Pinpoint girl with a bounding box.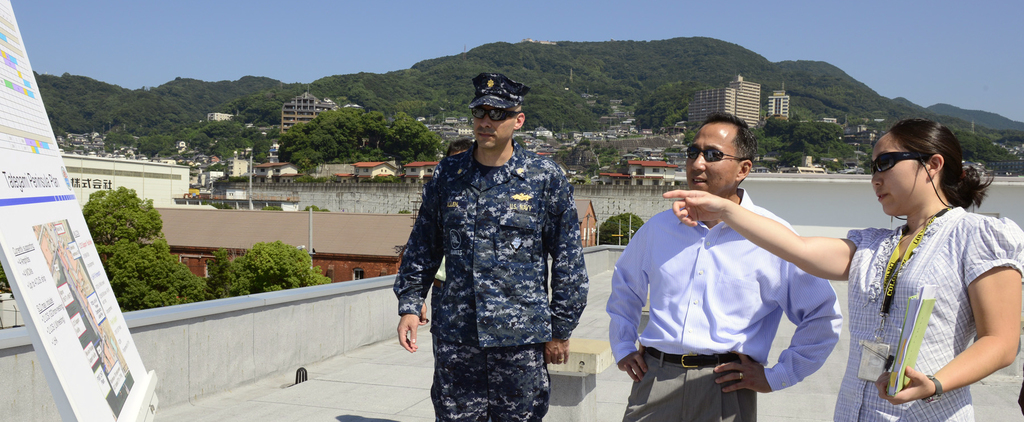
box(657, 119, 1021, 419).
